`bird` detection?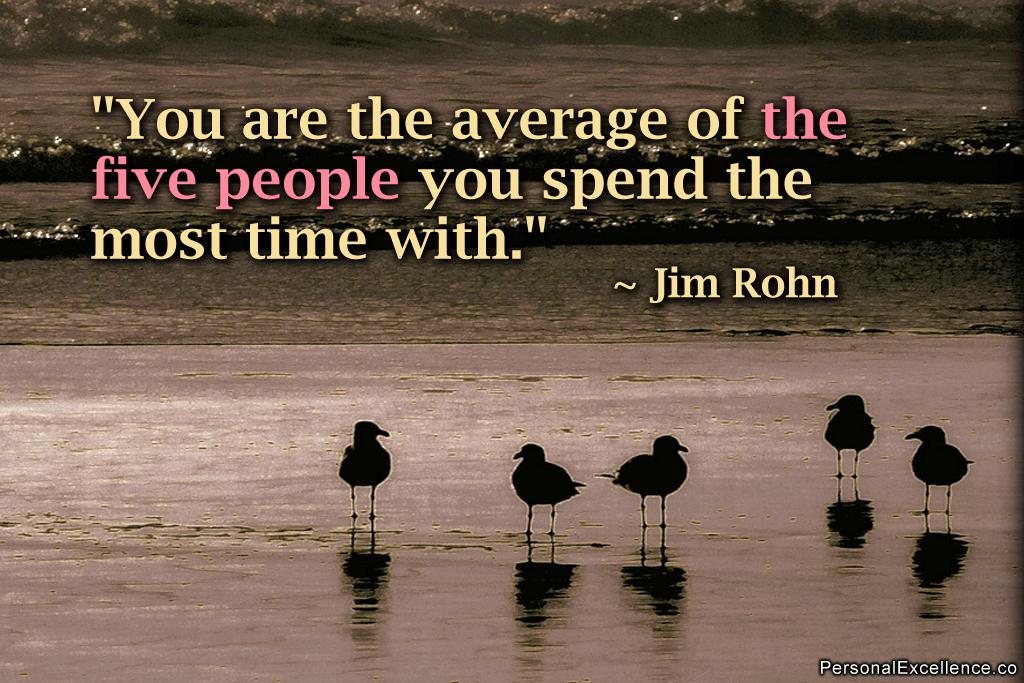
box=[820, 392, 879, 479]
